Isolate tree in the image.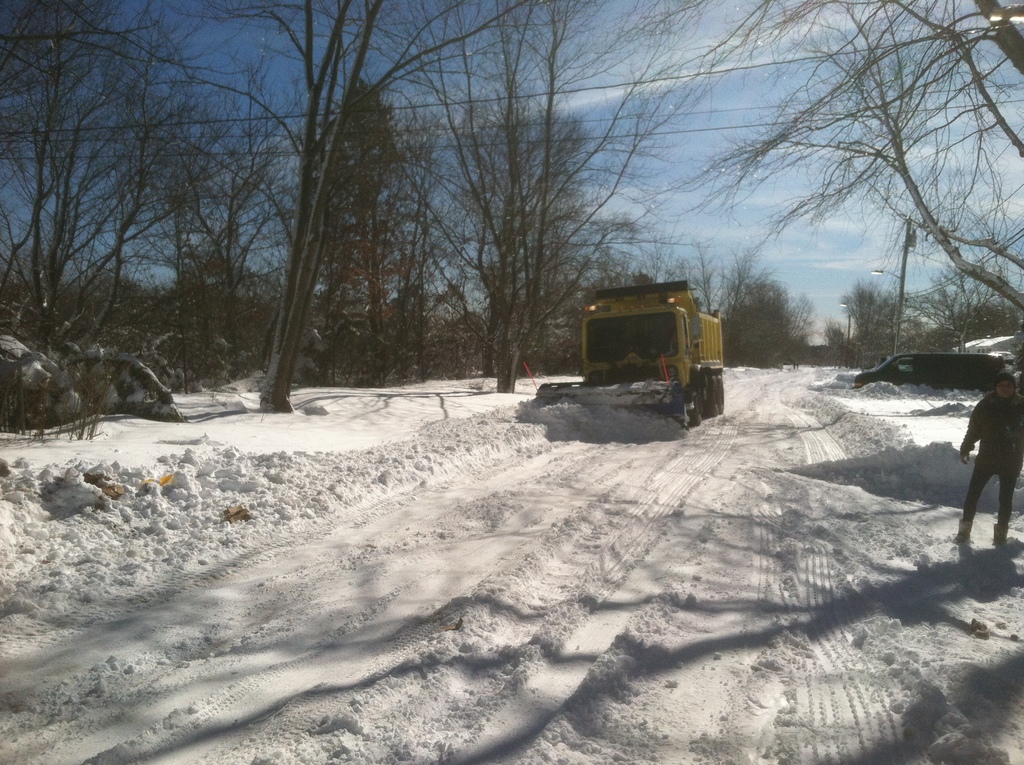
Isolated region: [643,0,1023,343].
